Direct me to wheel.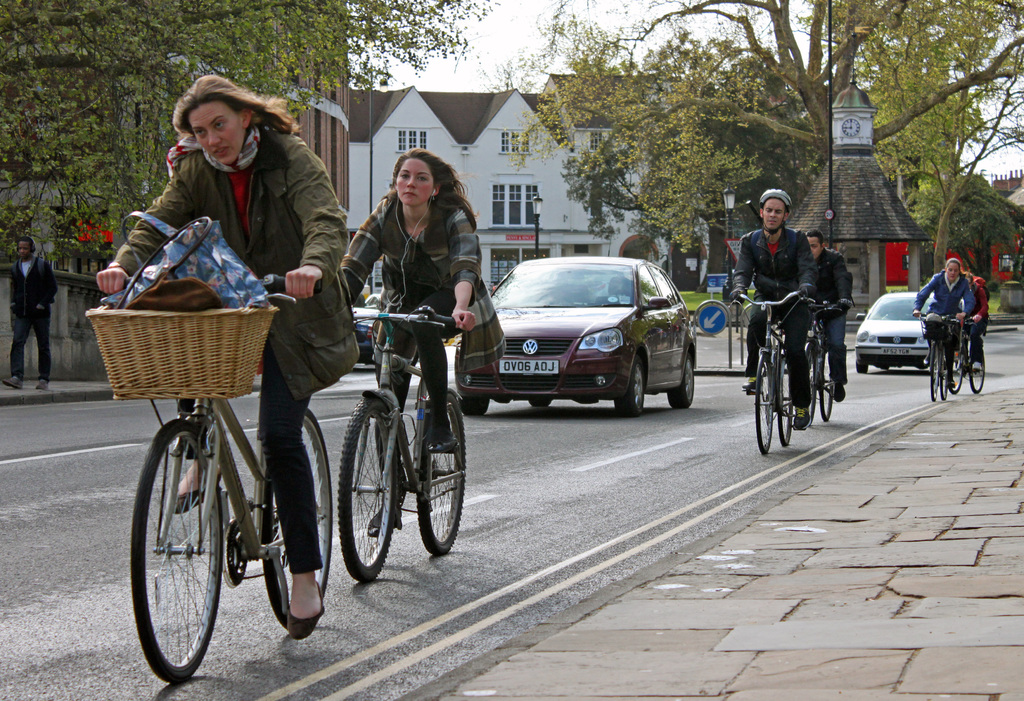
Direction: region(340, 392, 404, 584).
